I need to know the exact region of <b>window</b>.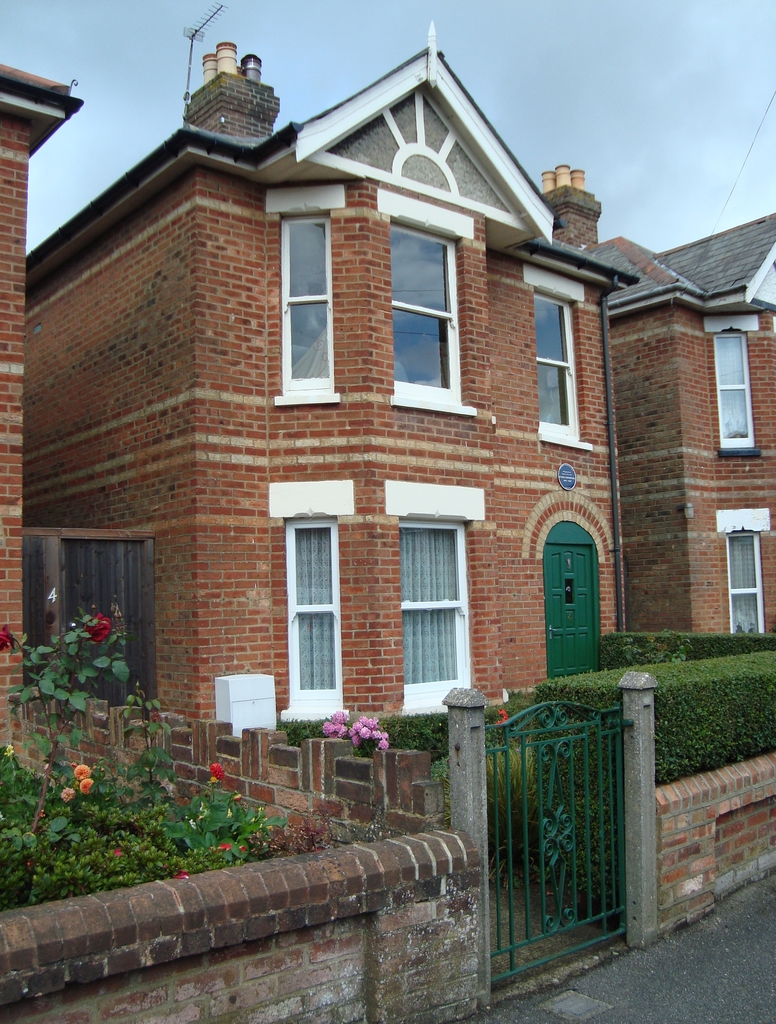
Region: {"x1": 720, "y1": 532, "x2": 768, "y2": 637}.
